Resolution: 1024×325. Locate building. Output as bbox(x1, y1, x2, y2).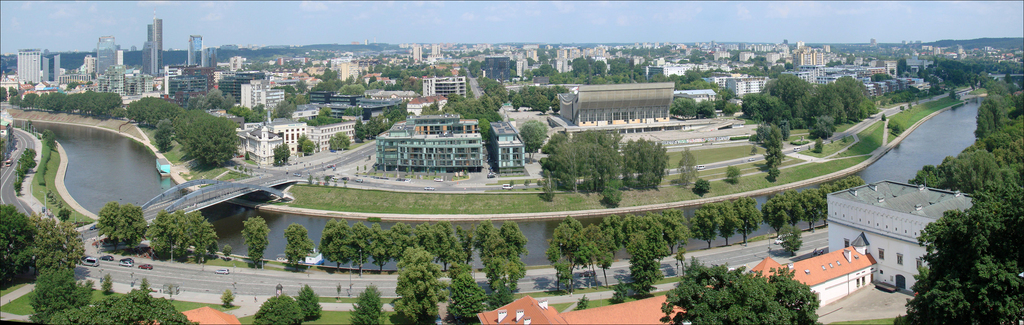
bbox(487, 123, 524, 172).
